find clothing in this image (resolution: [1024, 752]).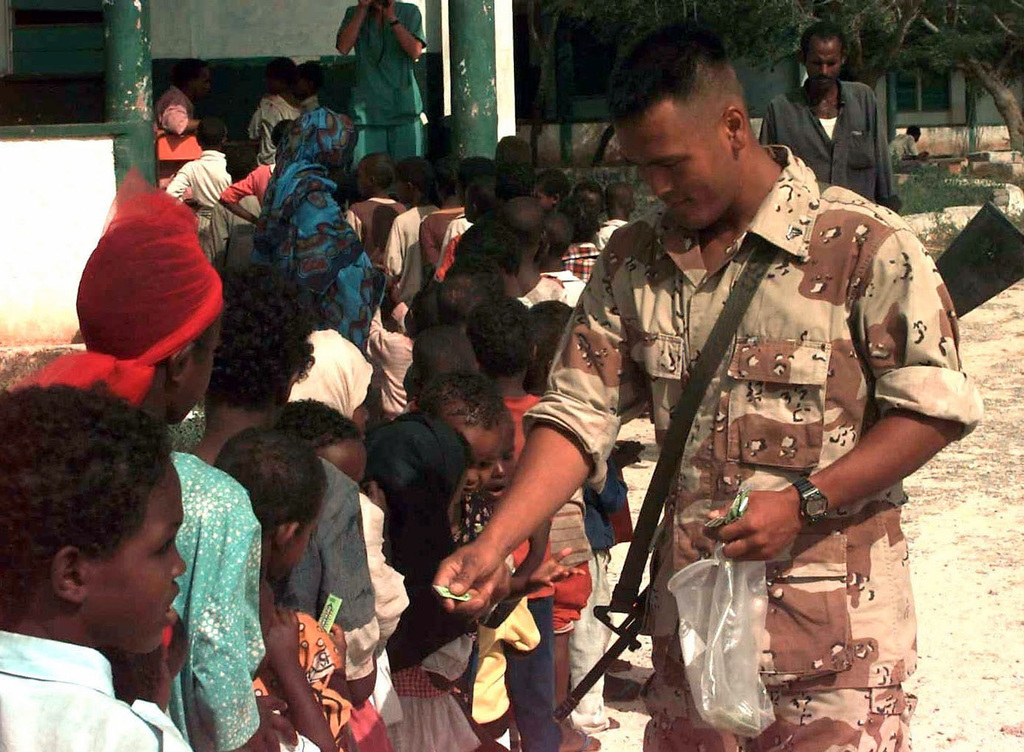
bbox=(173, 448, 268, 751).
